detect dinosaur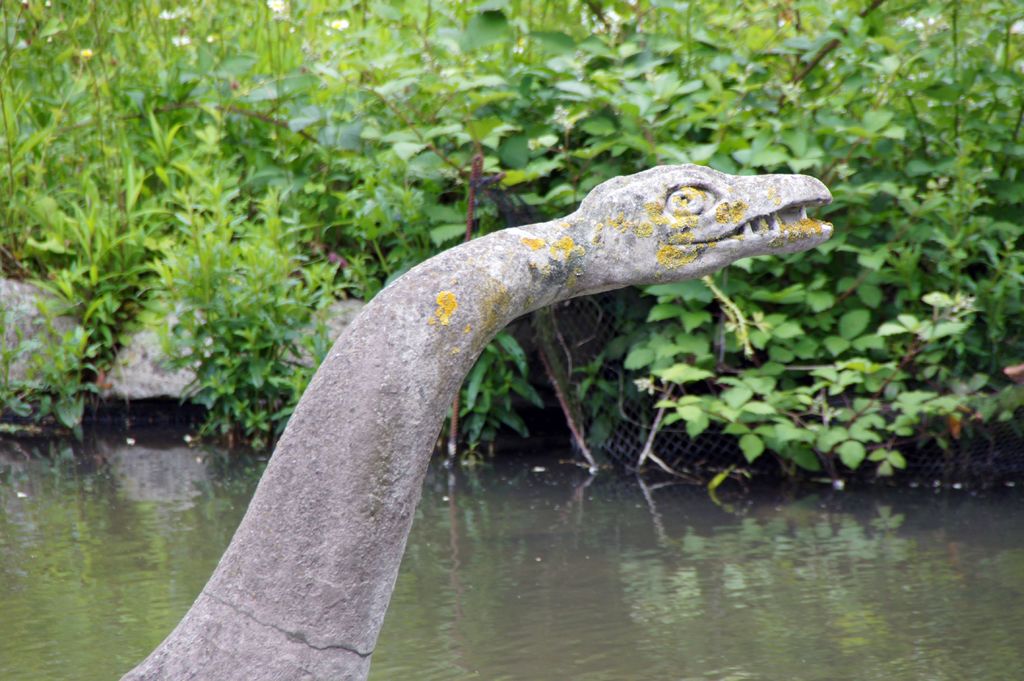
select_region(123, 160, 906, 646)
